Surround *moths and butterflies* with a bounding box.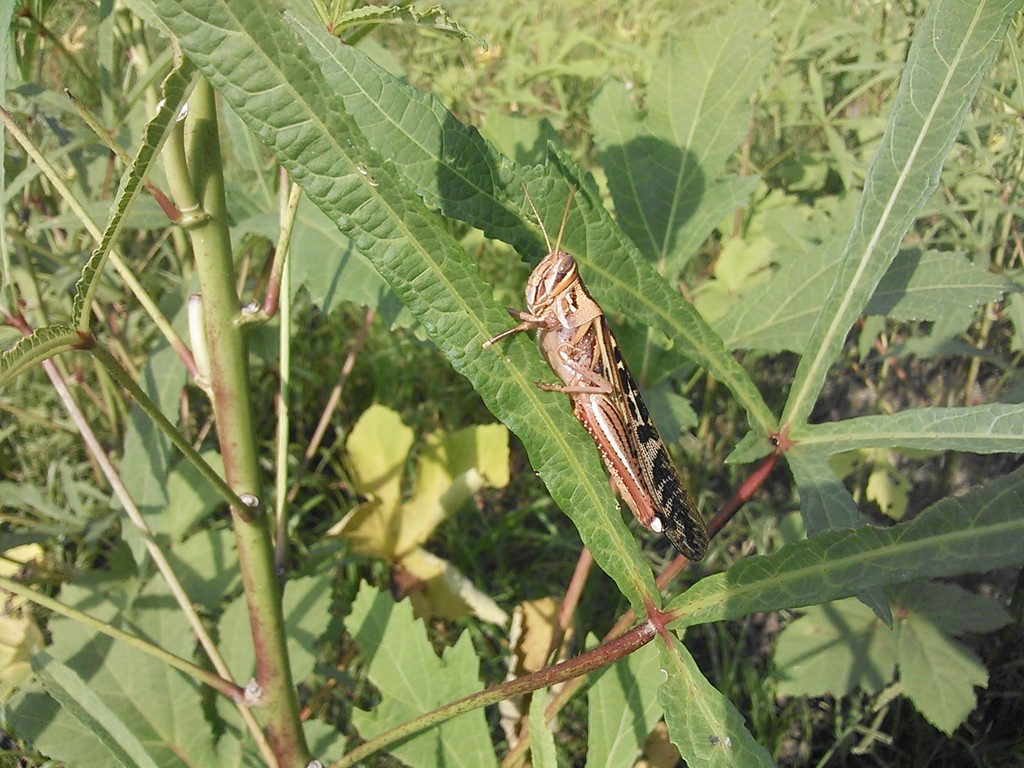
BBox(478, 173, 710, 568).
